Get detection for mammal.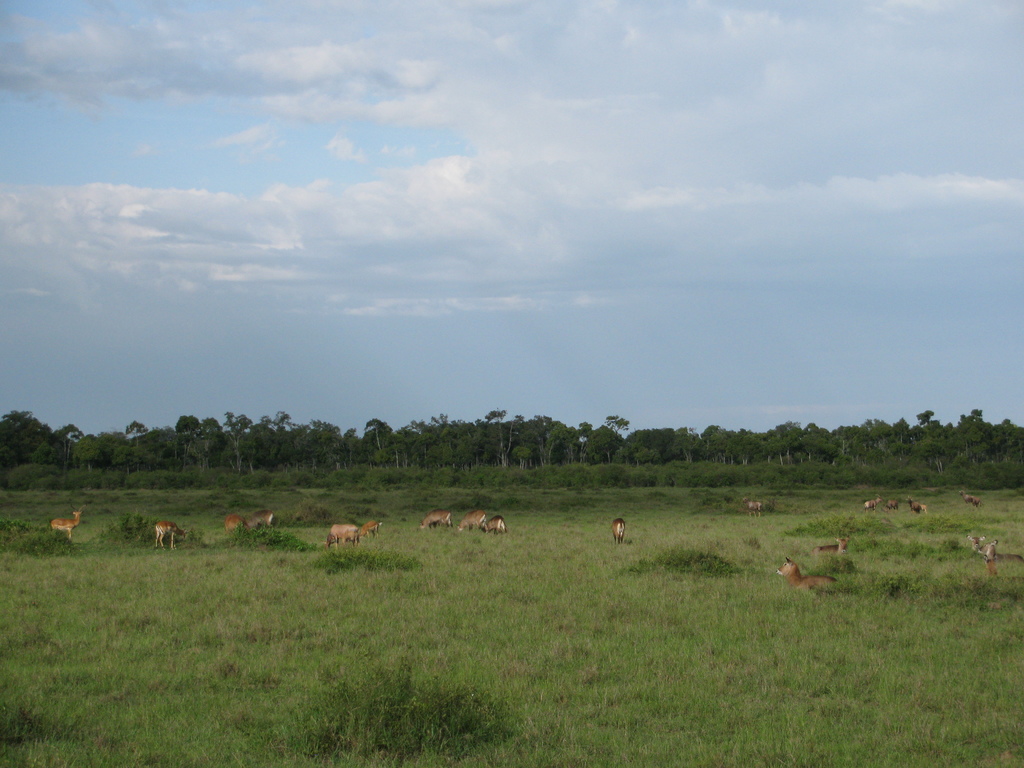
Detection: BBox(152, 522, 186, 549).
